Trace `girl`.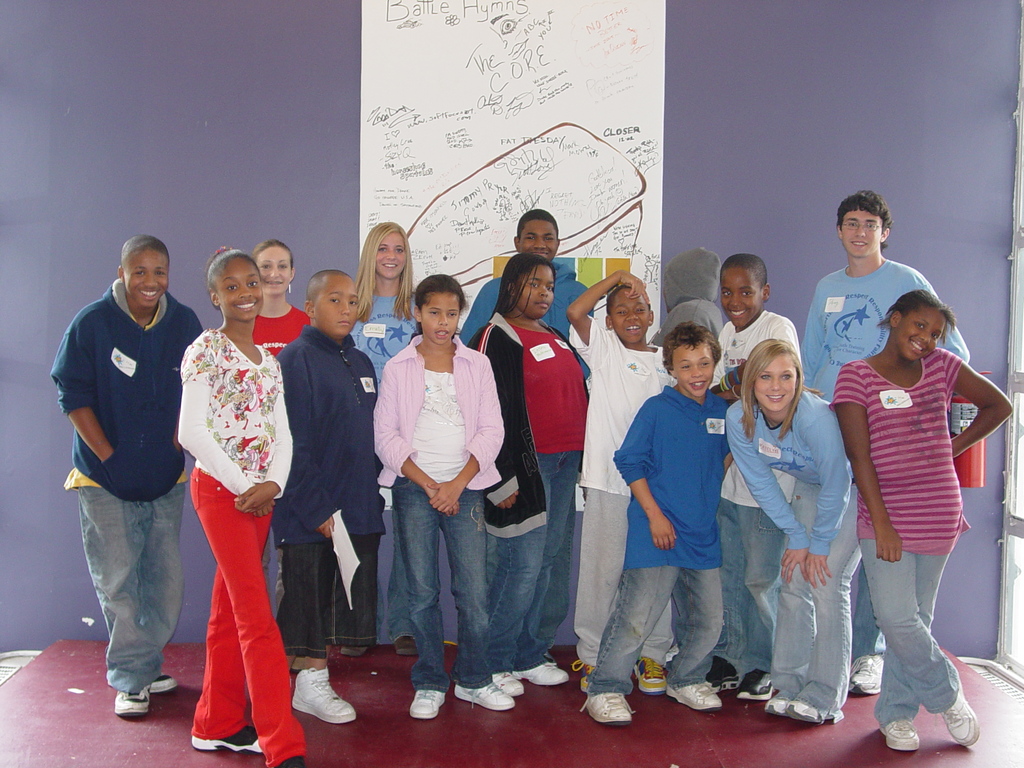
Traced to <bbox>344, 220, 419, 657</bbox>.
